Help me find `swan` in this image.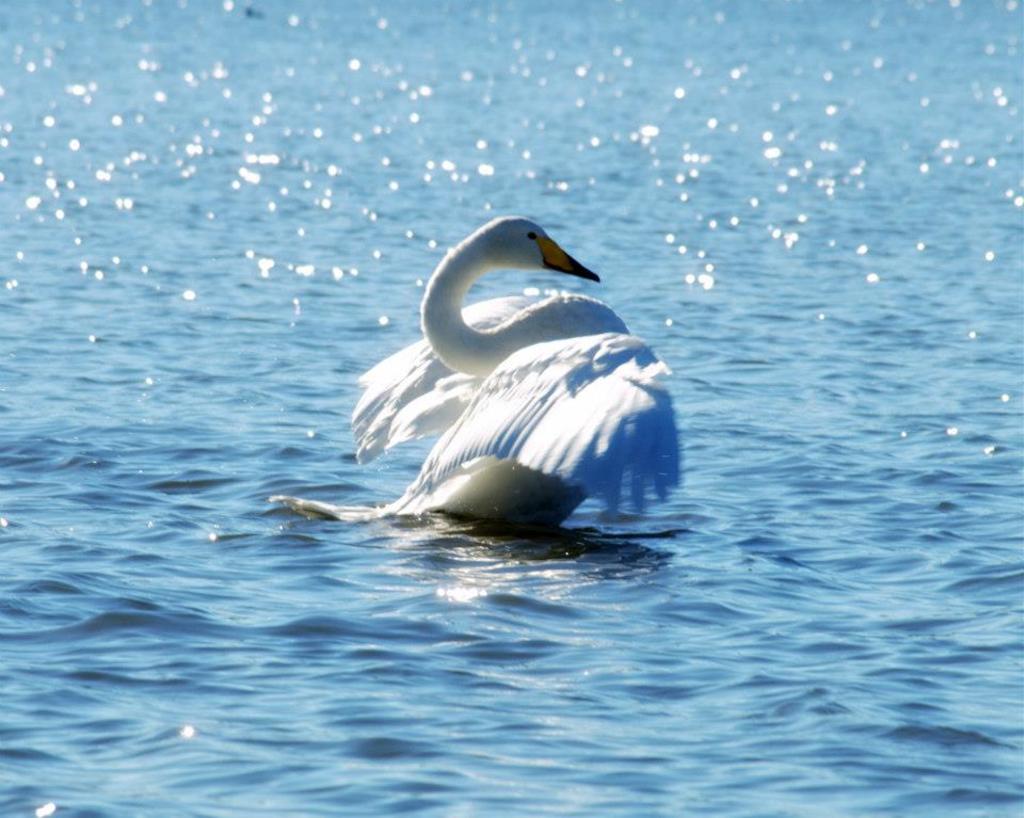
Found it: bbox=(353, 197, 691, 535).
